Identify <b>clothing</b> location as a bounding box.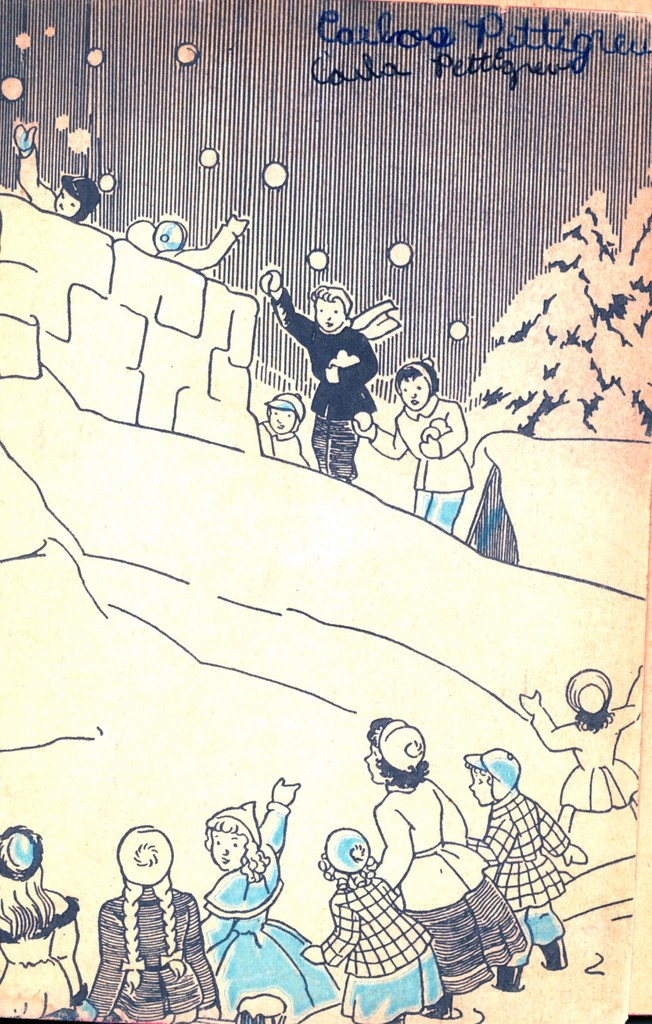
select_region(374, 771, 530, 991).
